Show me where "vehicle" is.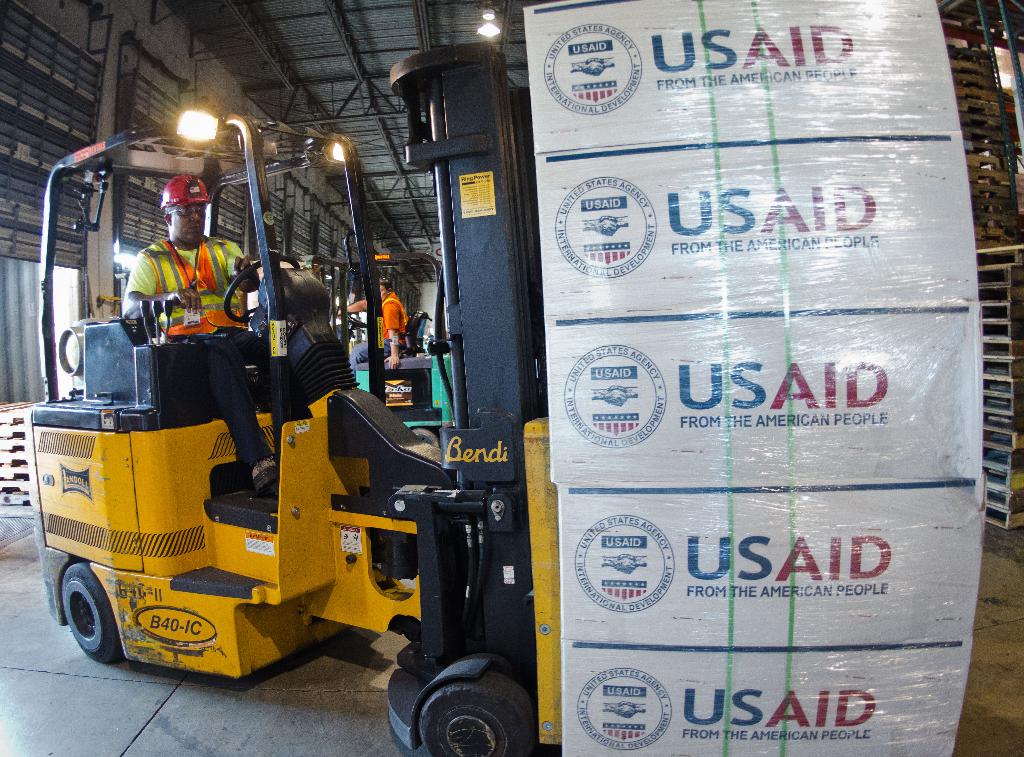
"vehicle" is at left=38, top=122, right=625, bottom=735.
